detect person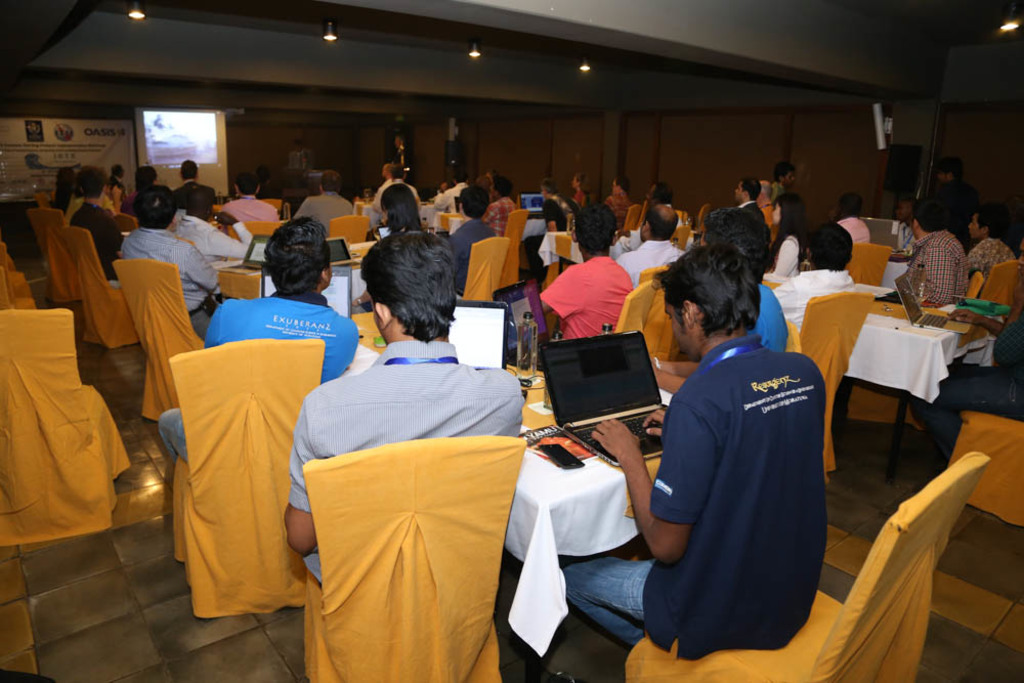
(x1=171, y1=186, x2=260, y2=253)
